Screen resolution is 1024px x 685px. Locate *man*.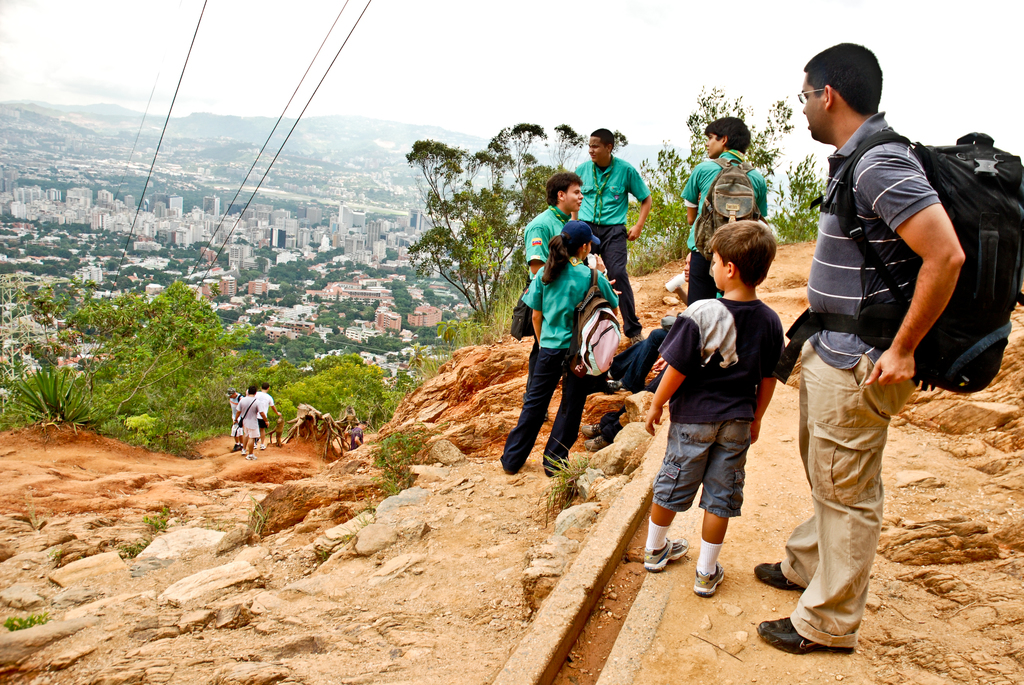
525:169:582:308.
